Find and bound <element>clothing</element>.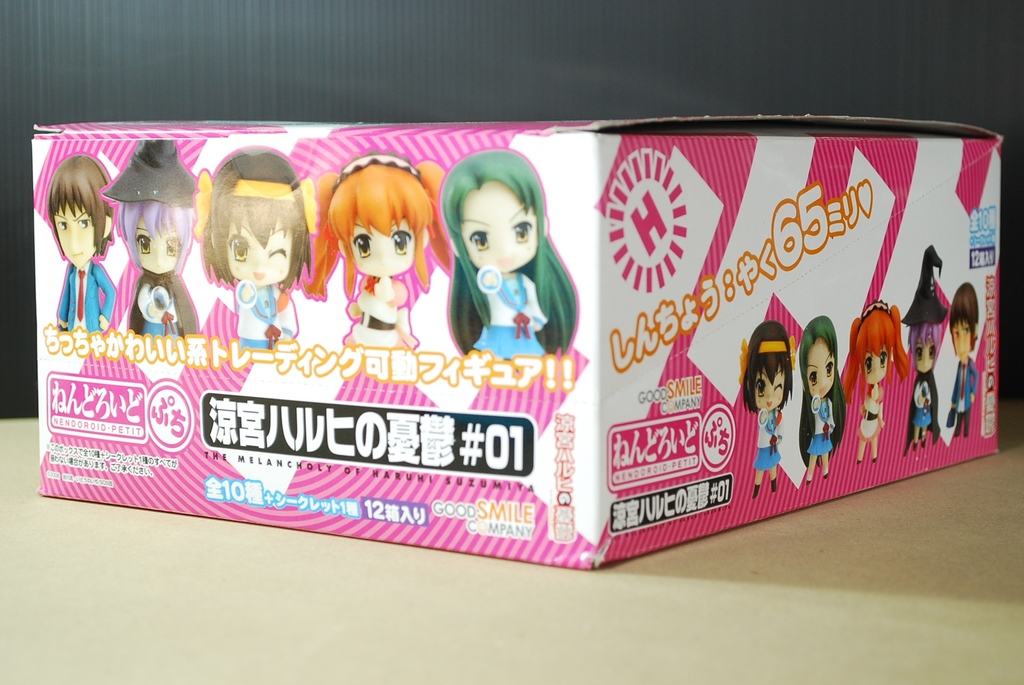
Bound: {"x1": 56, "y1": 265, "x2": 122, "y2": 331}.
